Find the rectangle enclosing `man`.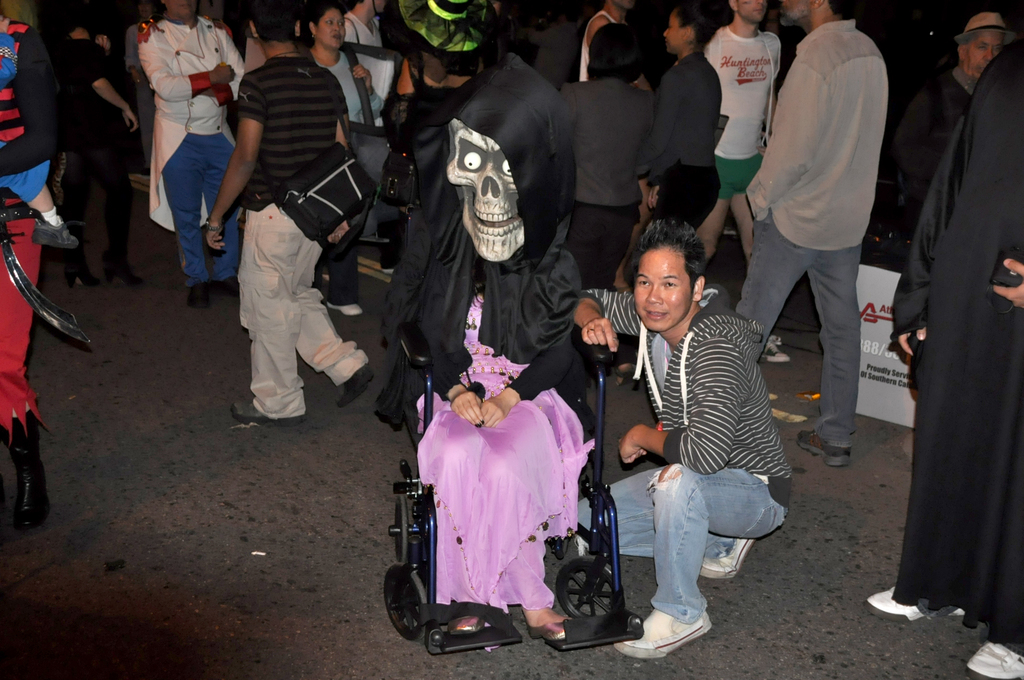
detection(919, 12, 1014, 197).
